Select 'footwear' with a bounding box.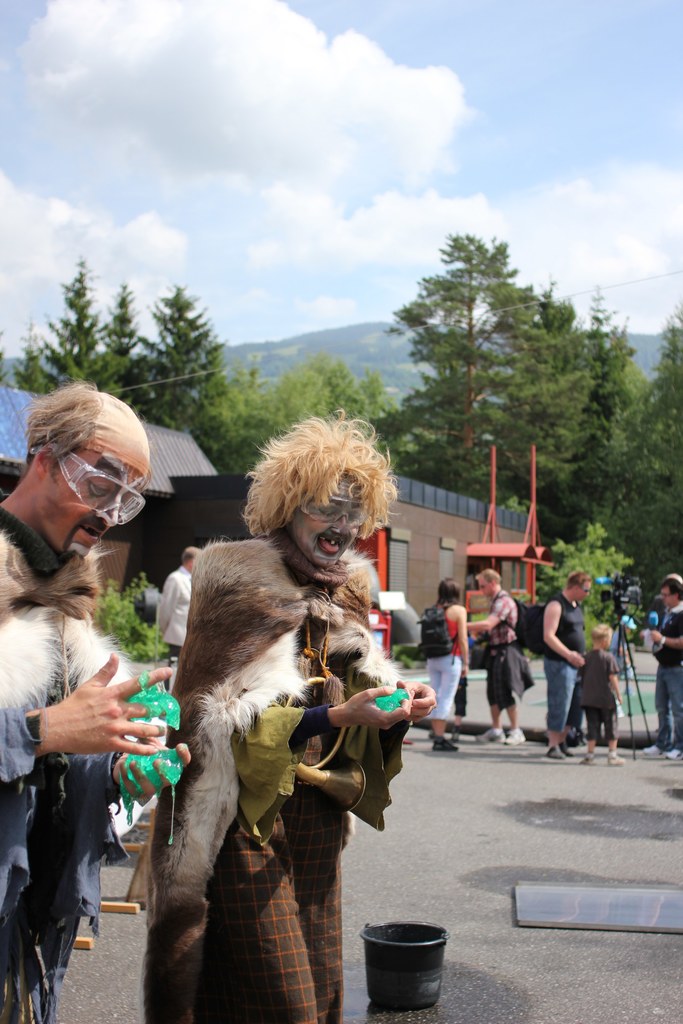
detection(434, 737, 459, 751).
